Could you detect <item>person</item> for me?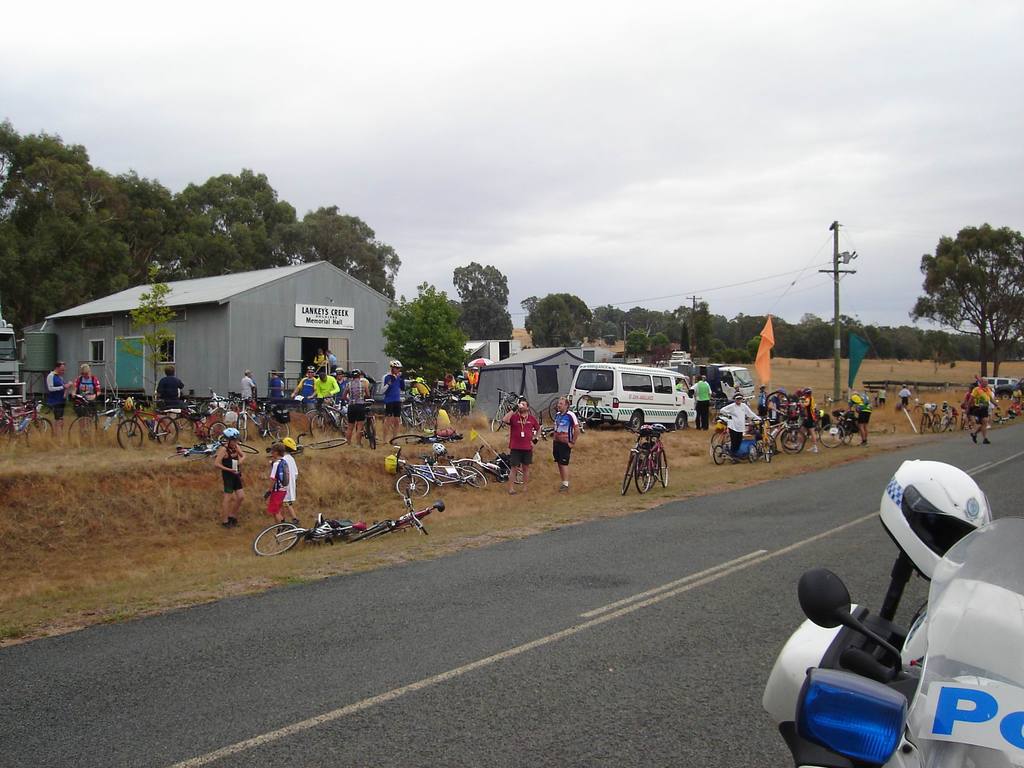
Detection result: box=[752, 380, 768, 414].
